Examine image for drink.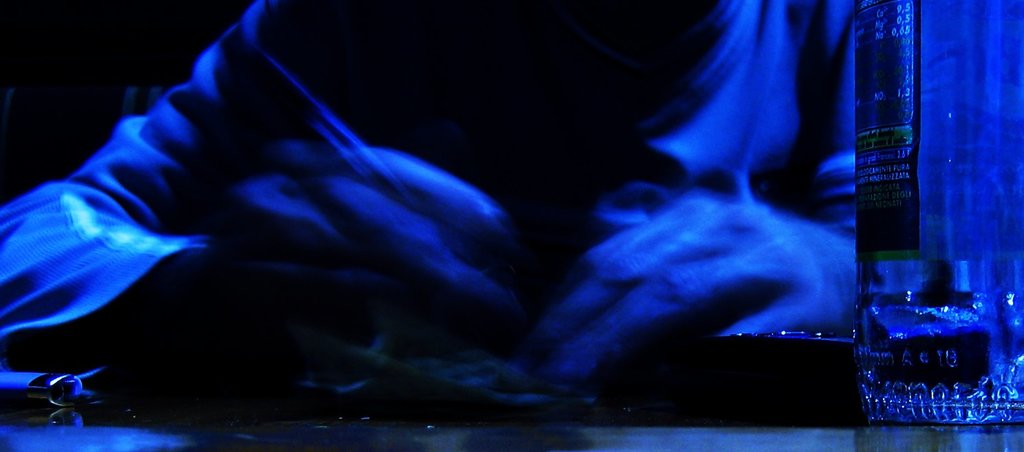
Examination result: left=856, top=289, right=1023, bottom=390.
